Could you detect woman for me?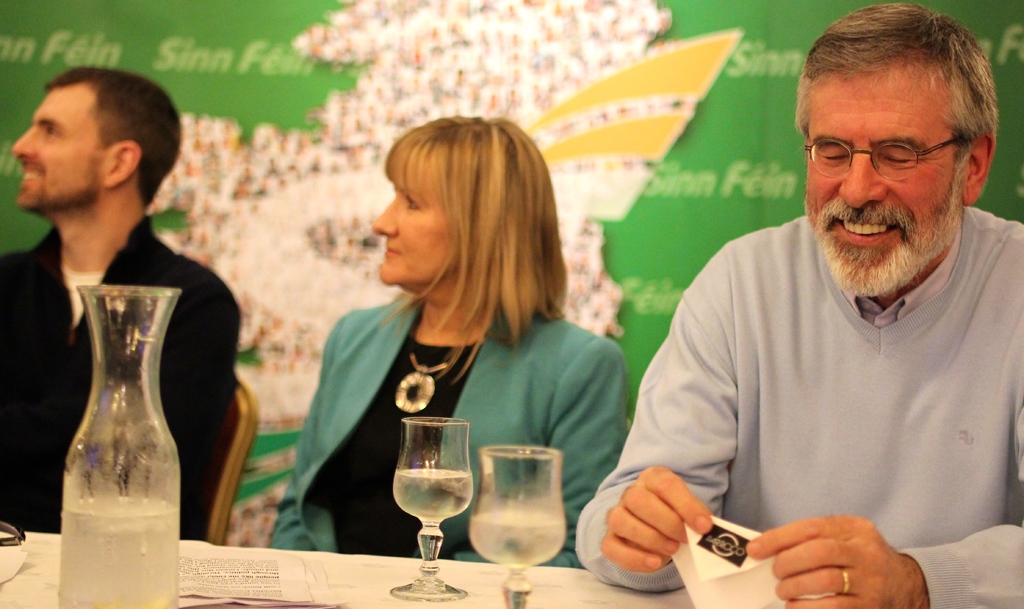
Detection result: bbox=(301, 123, 607, 505).
